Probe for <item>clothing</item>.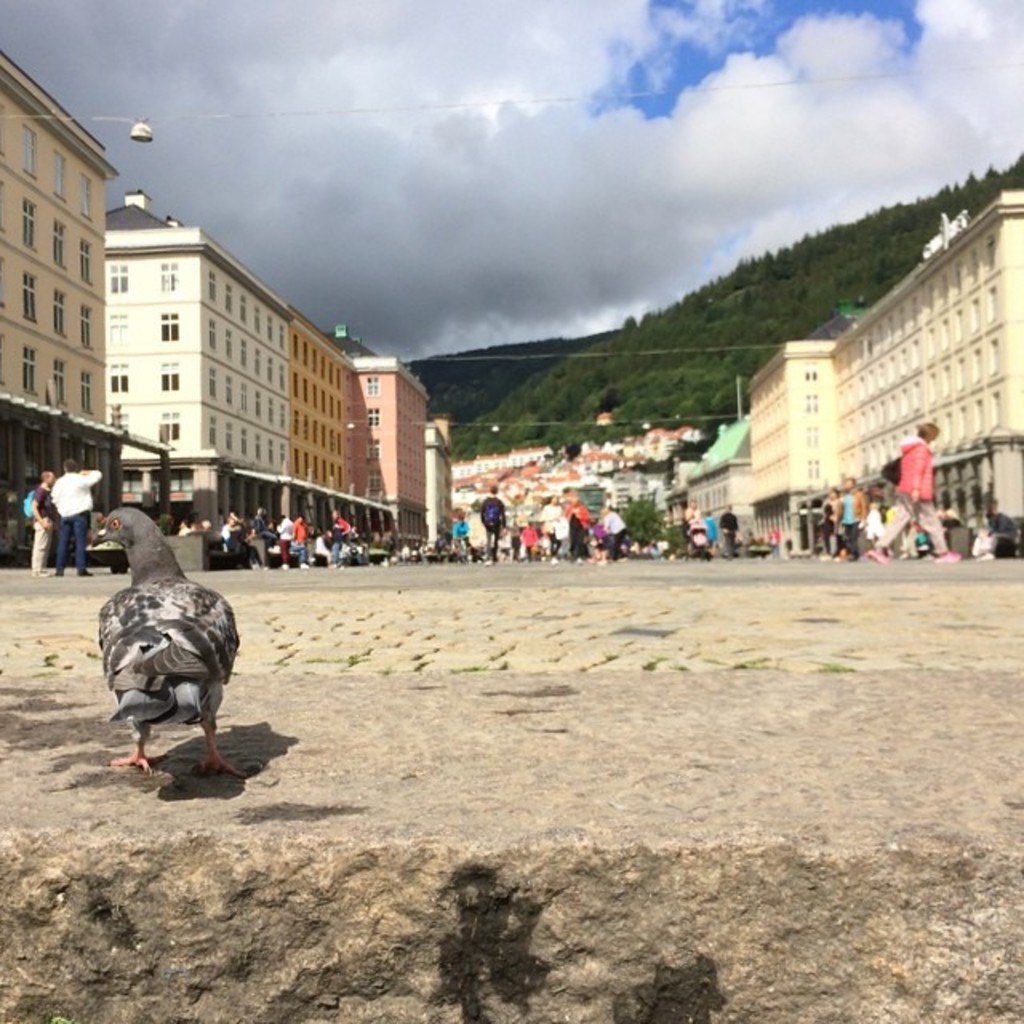
Probe result: 880/429/955/550.
